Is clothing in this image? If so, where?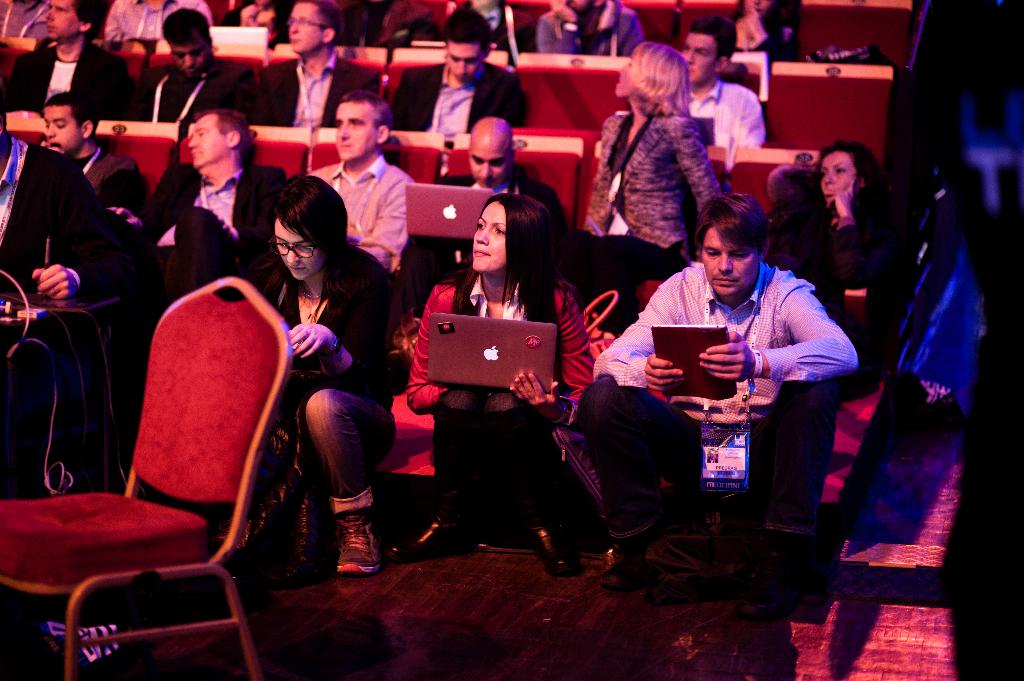
Yes, at x1=248 y1=239 x2=400 y2=519.
